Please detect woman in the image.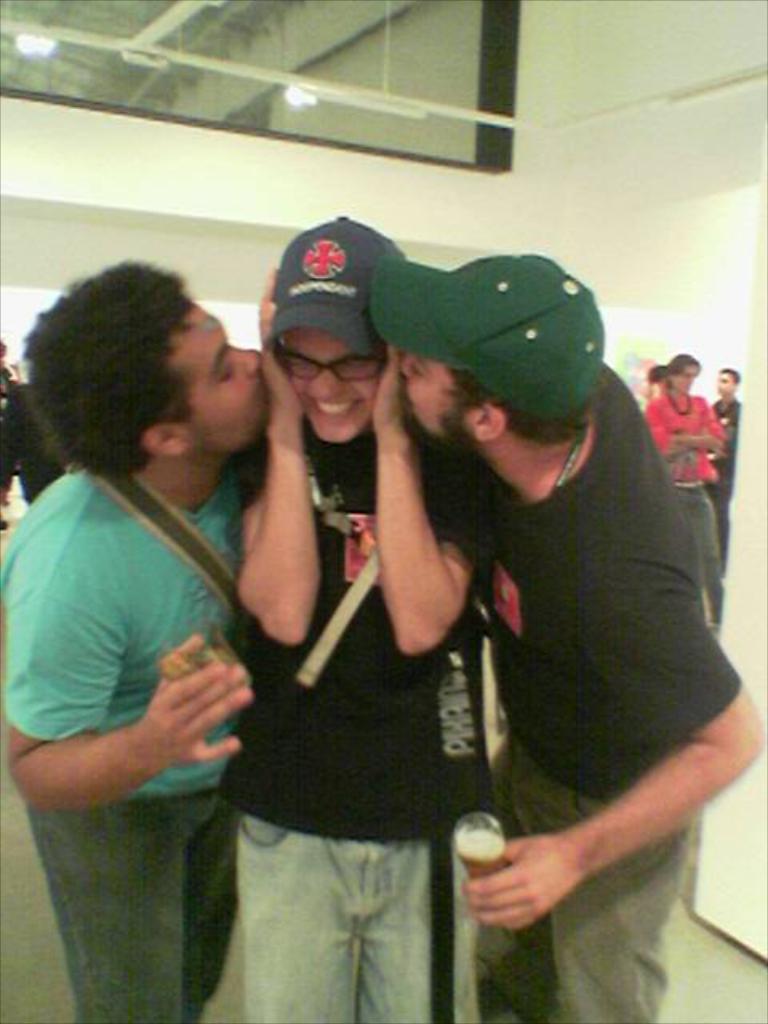
<box>643,350,728,632</box>.
